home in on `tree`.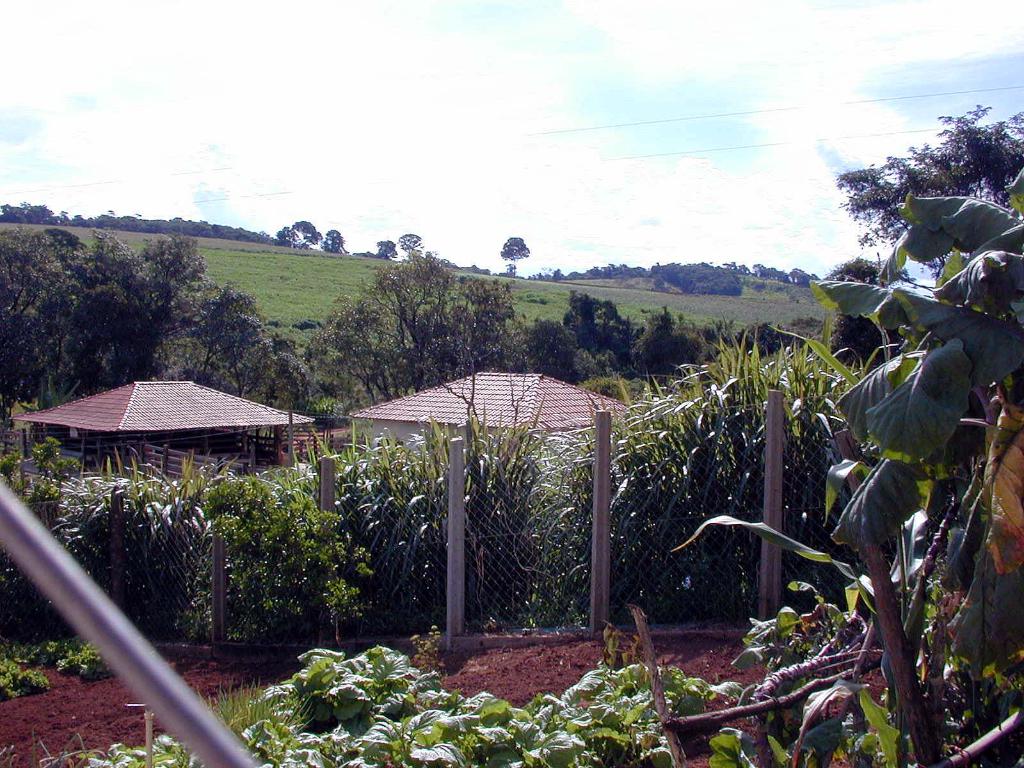
Homed in at (x1=308, y1=260, x2=508, y2=396).
